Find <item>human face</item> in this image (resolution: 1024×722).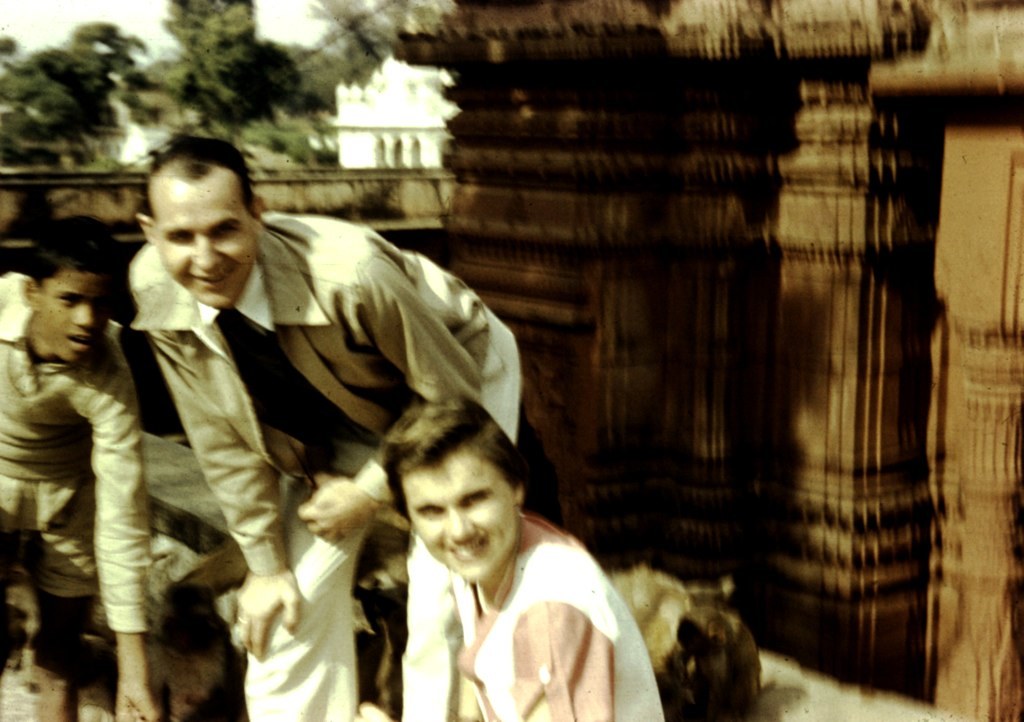
box(33, 265, 111, 359).
